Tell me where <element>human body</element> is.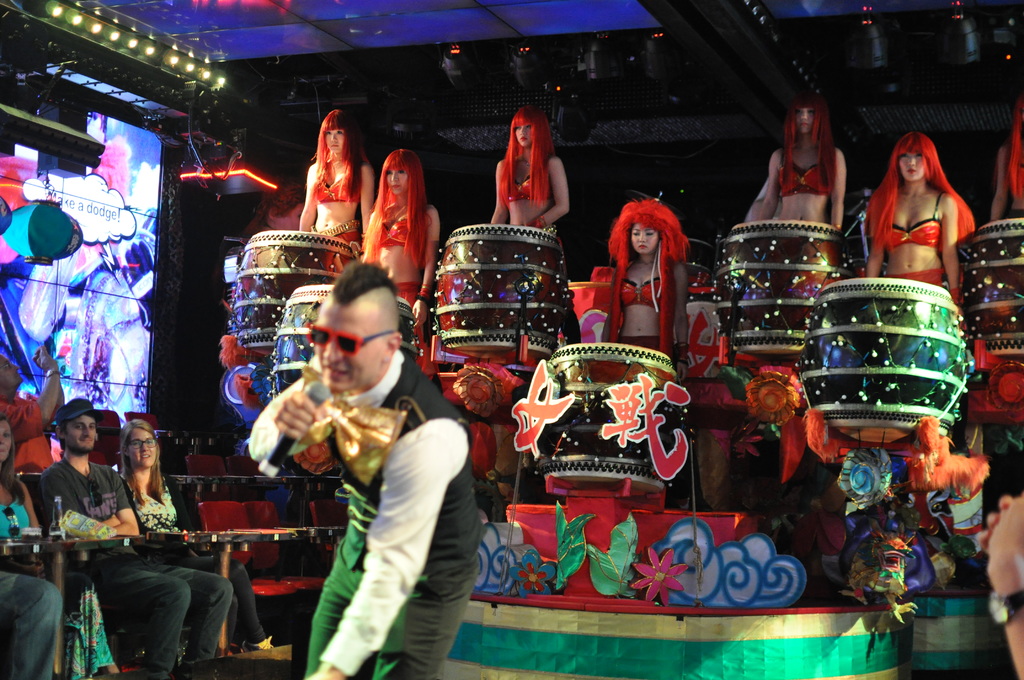
<element>human body</element> is at select_region(750, 95, 852, 227).
